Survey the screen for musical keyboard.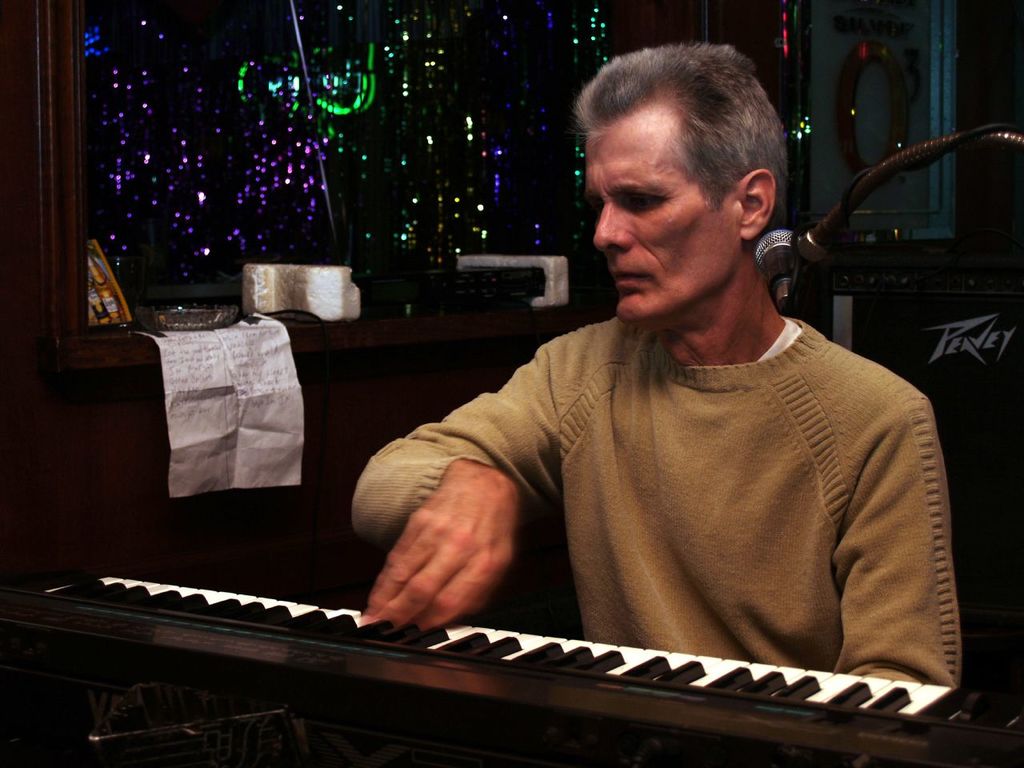
Survey found: 0, 555, 1023, 767.
